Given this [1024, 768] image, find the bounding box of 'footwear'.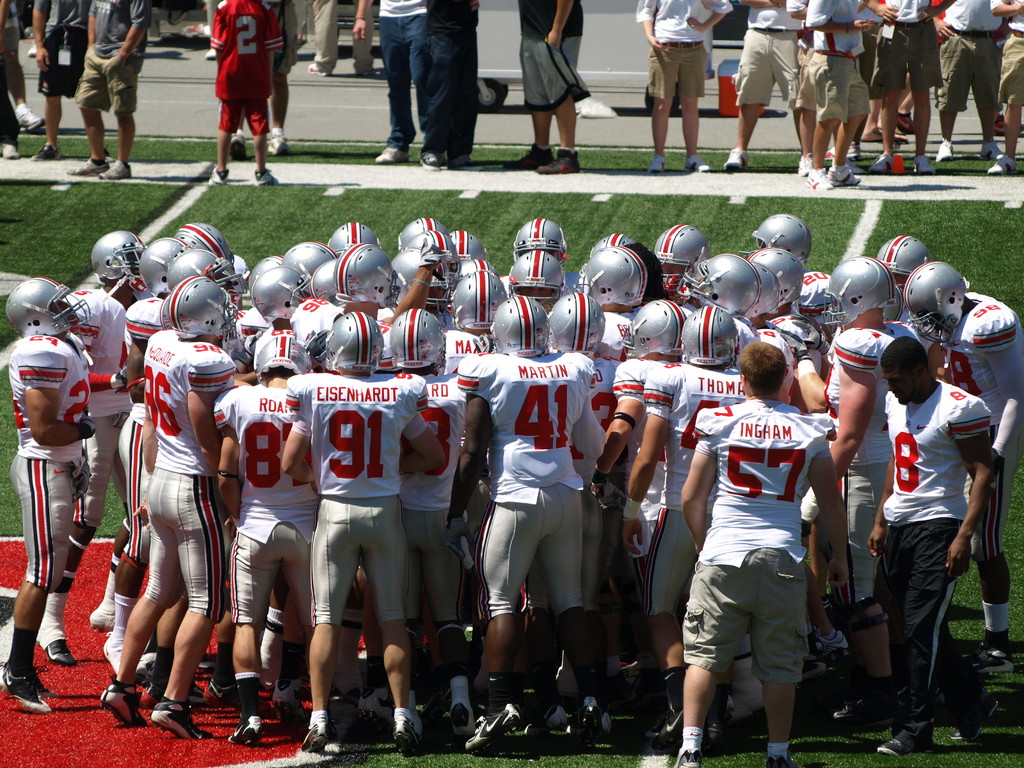
Rect(721, 147, 755, 173).
